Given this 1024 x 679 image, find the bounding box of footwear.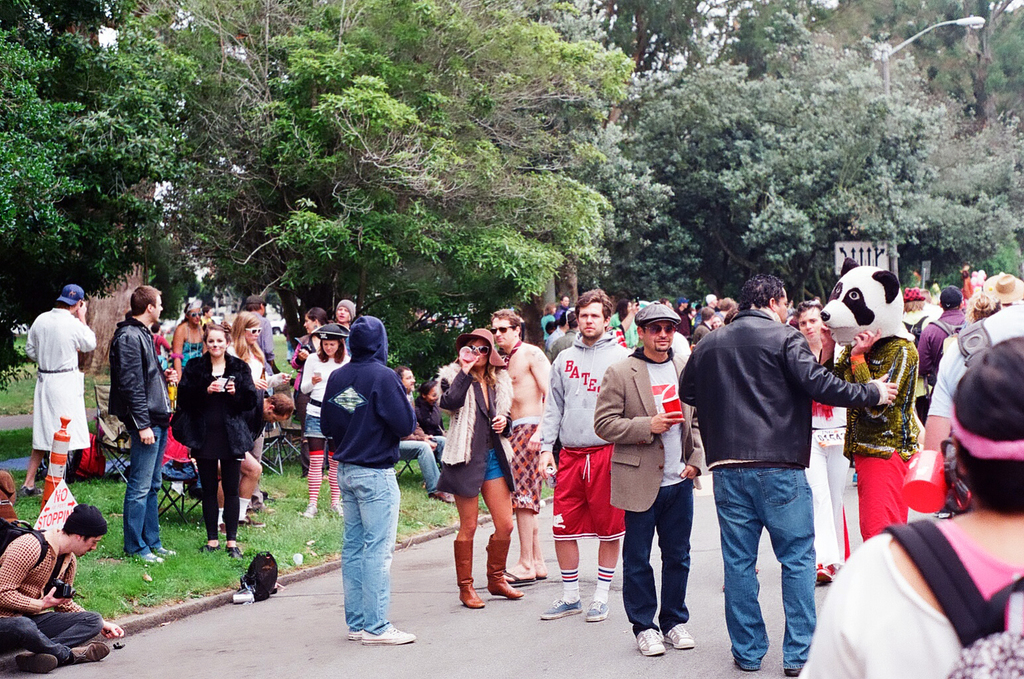
x1=350, y1=628, x2=371, y2=643.
